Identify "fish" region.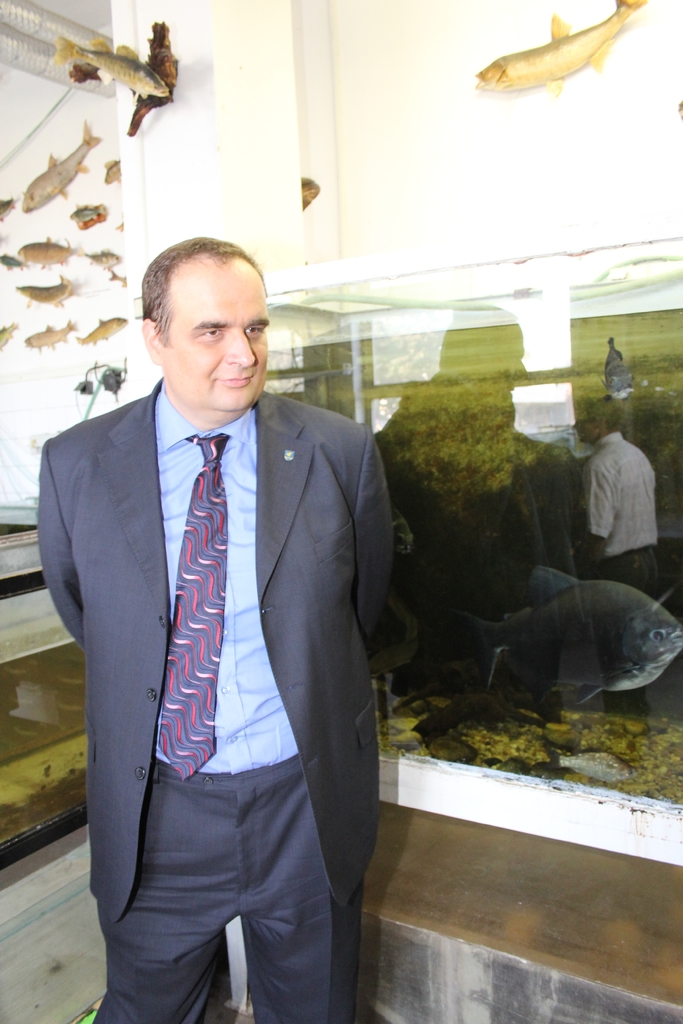
Region: region(0, 245, 13, 266).
